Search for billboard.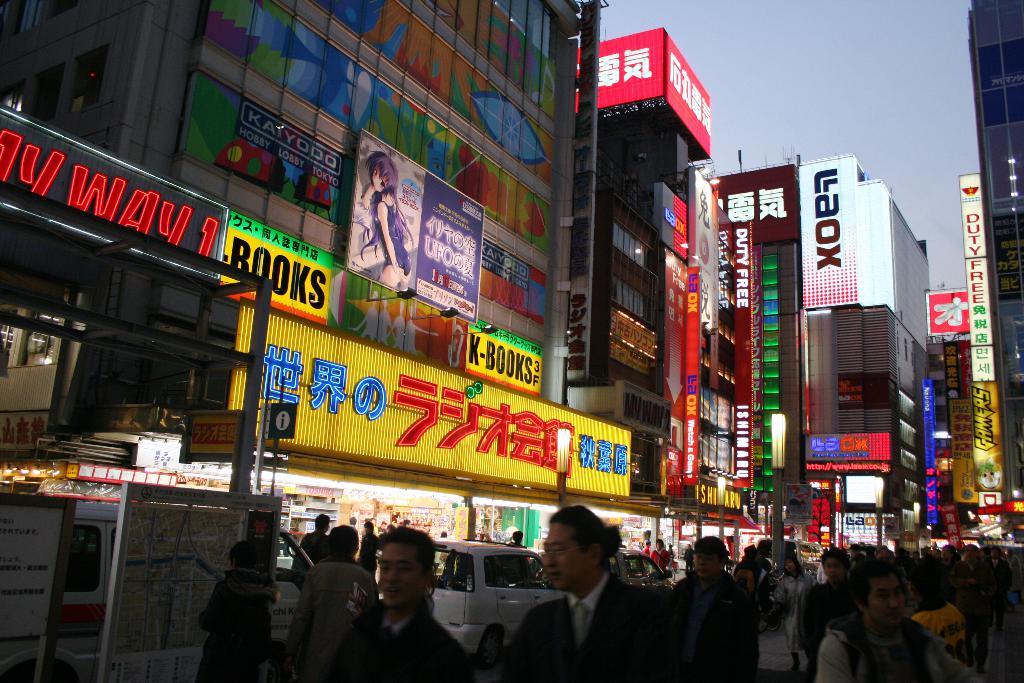
Found at (left=959, top=168, right=989, bottom=261).
